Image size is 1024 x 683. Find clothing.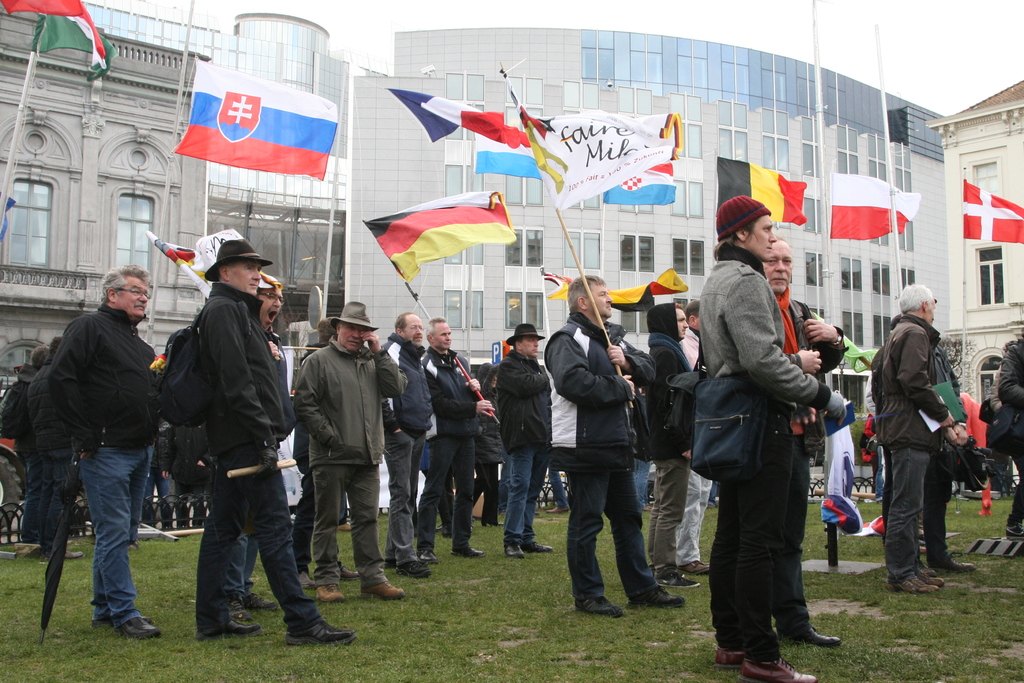
l=4, t=366, r=76, b=599.
